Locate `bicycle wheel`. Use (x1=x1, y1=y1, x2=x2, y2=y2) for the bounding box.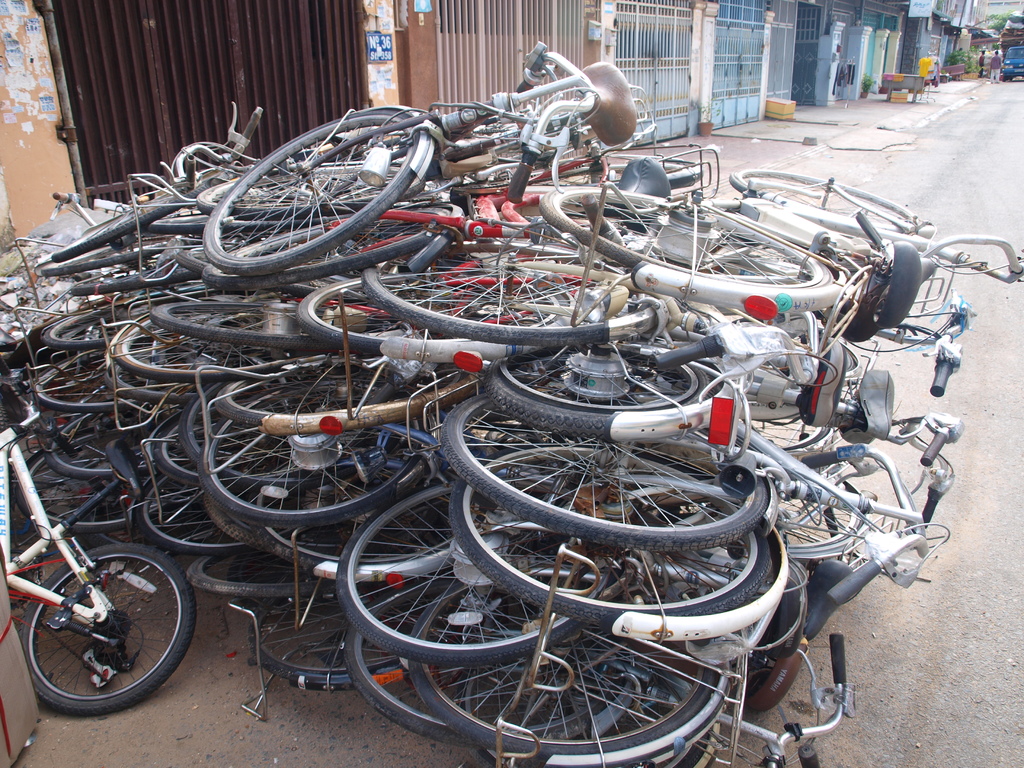
(x1=15, y1=548, x2=201, y2=717).
